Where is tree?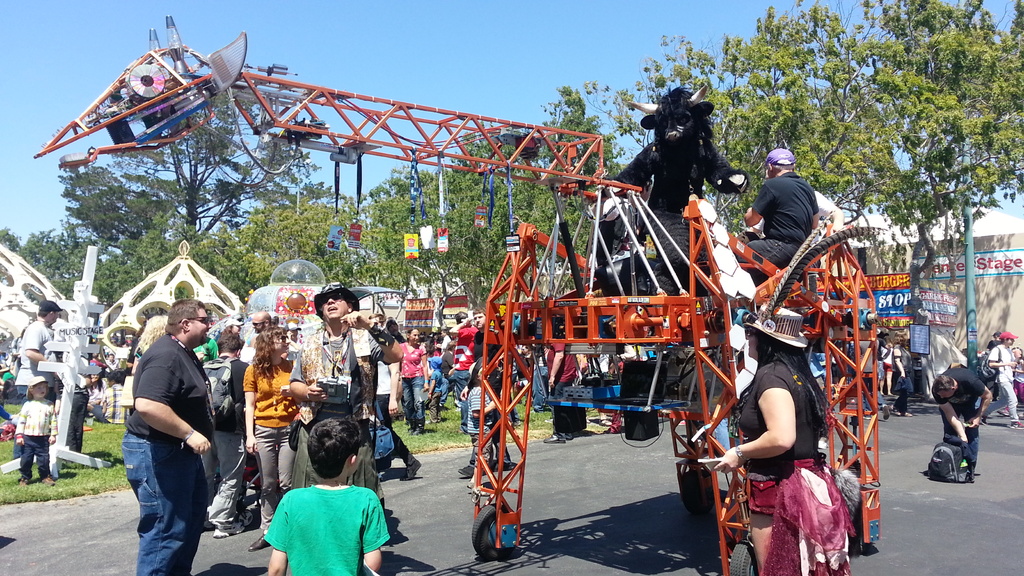
{"x1": 580, "y1": 0, "x2": 877, "y2": 241}.
